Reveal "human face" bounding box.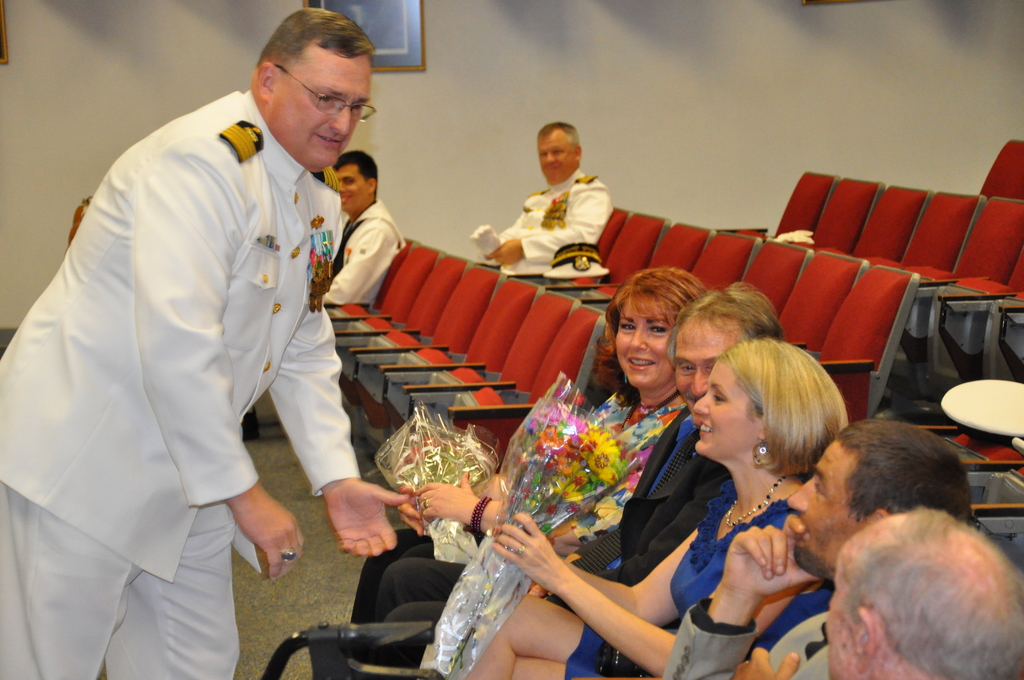
Revealed: <region>688, 352, 758, 455</region>.
